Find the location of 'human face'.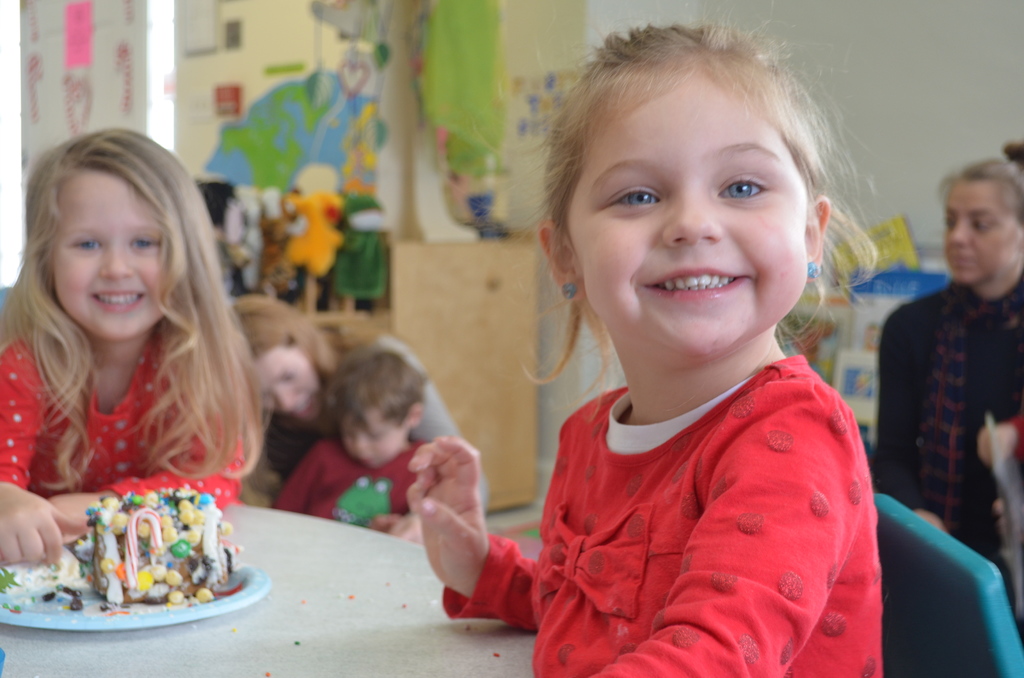
Location: (344,408,406,467).
